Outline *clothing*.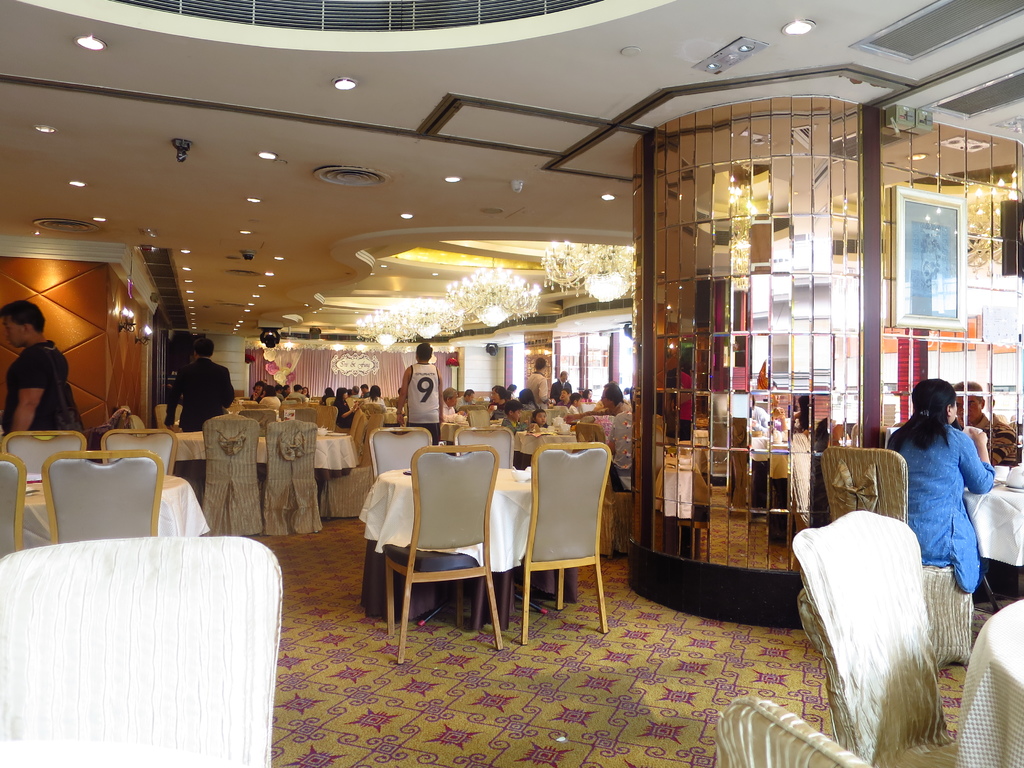
Outline: rect(3, 339, 80, 429).
